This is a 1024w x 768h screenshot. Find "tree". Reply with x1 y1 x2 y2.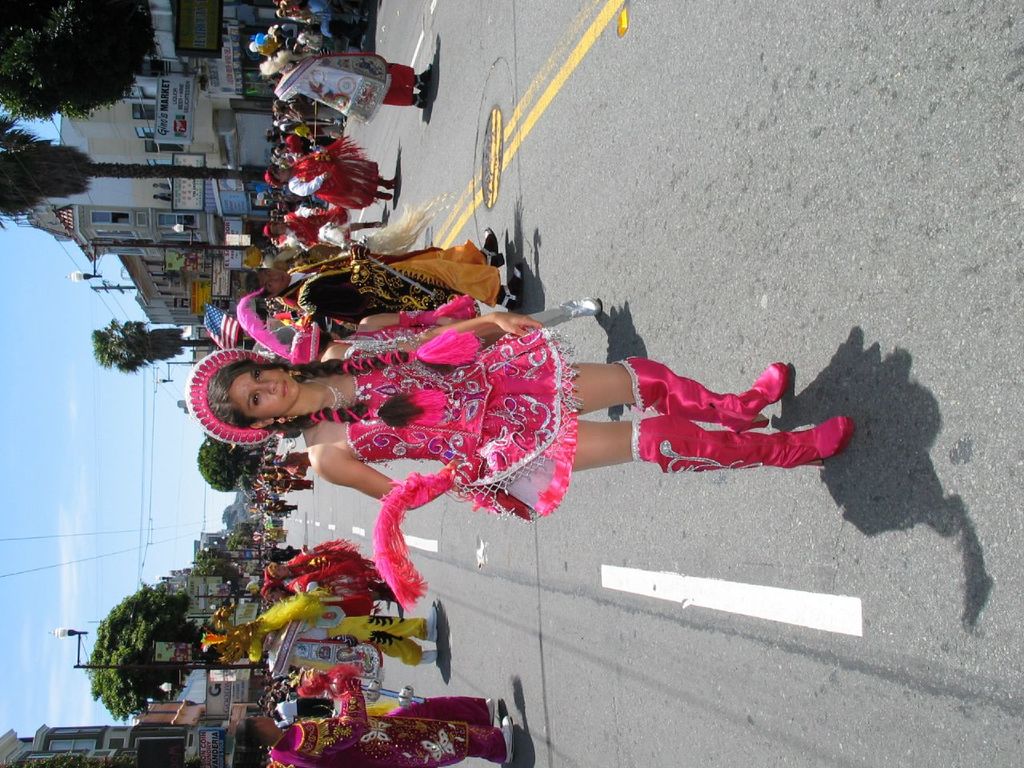
0 114 272 234.
